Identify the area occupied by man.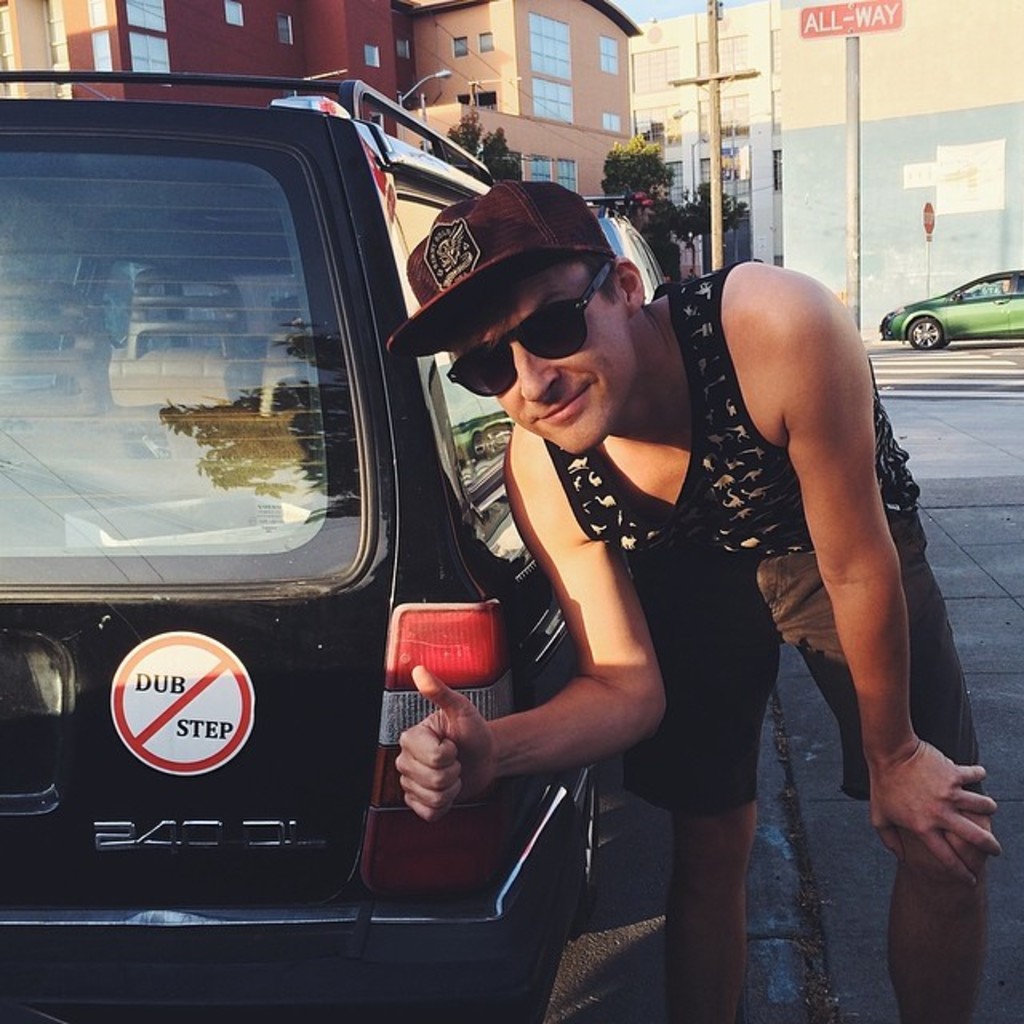
Area: 376 165 997 1022.
